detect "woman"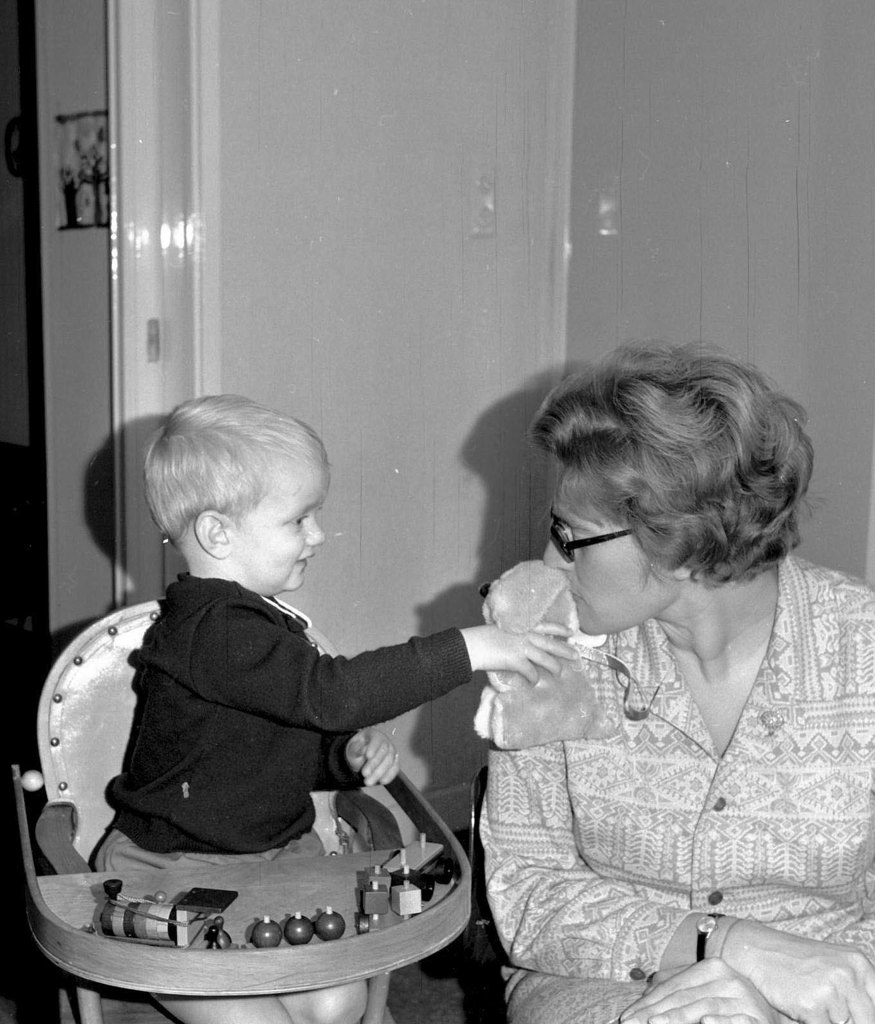
[left=434, top=341, right=869, bottom=1000]
